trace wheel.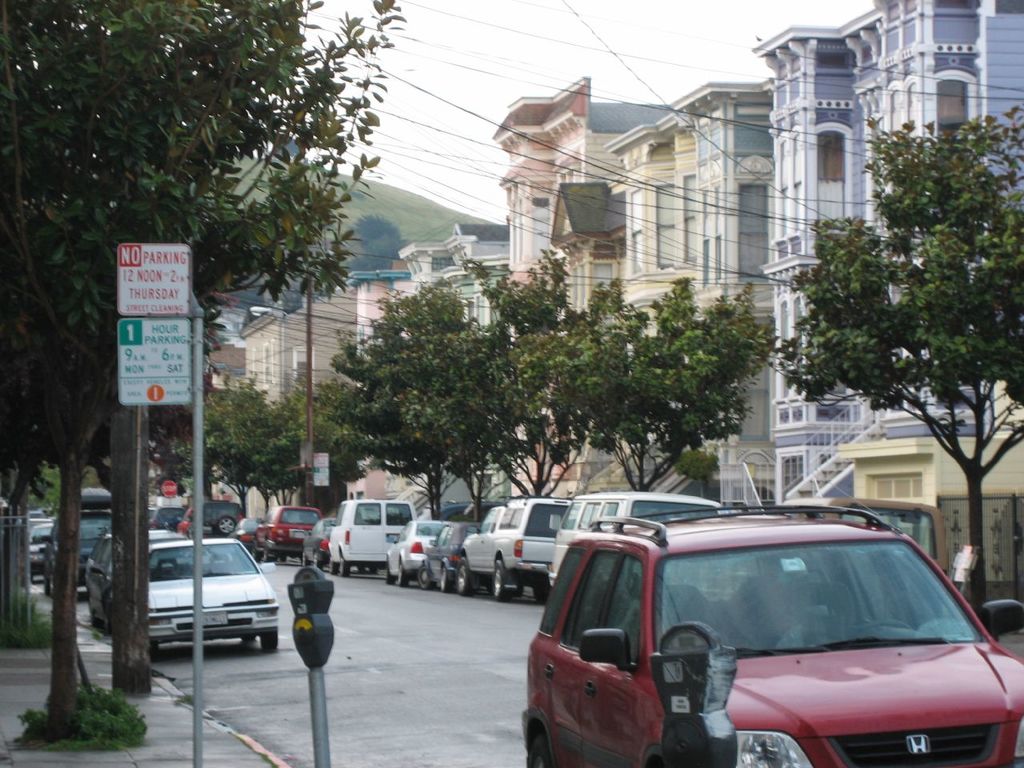
Traced to region(334, 562, 340, 574).
